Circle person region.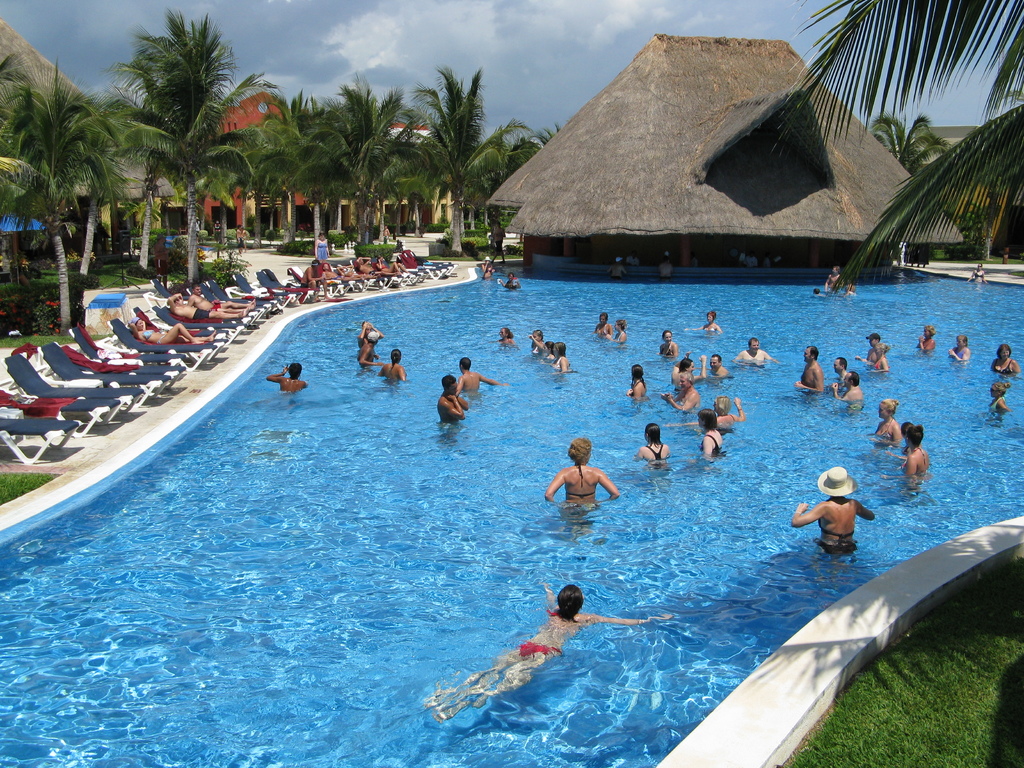
Region: {"left": 528, "top": 323, "right": 543, "bottom": 351}.
